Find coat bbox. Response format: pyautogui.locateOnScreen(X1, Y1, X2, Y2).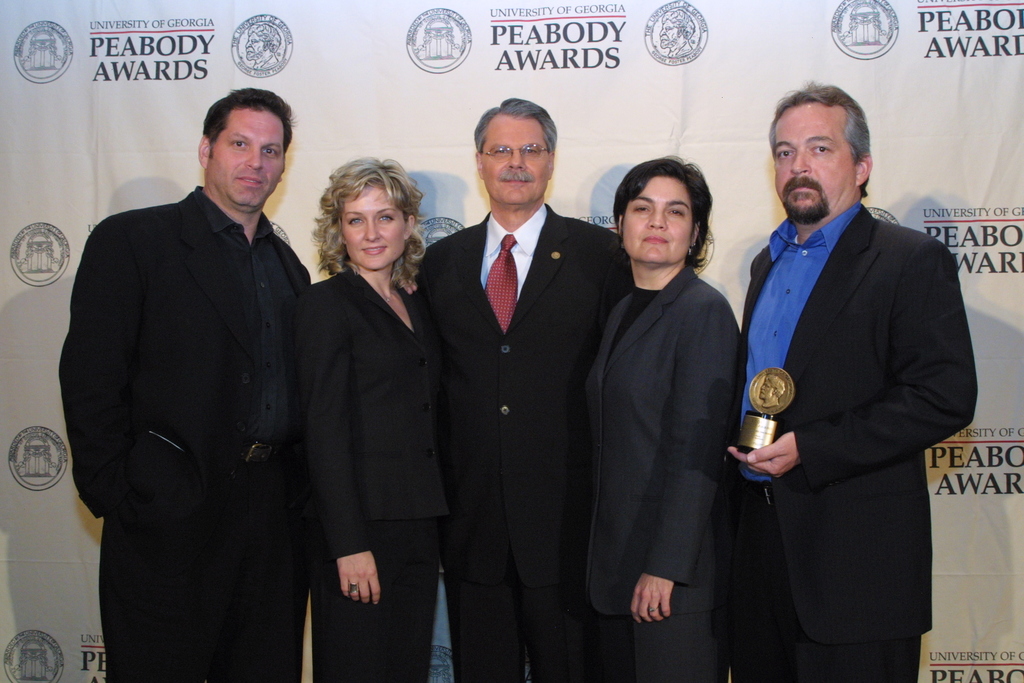
pyautogui.locateOnScreen(738, 207, 978, 643).
